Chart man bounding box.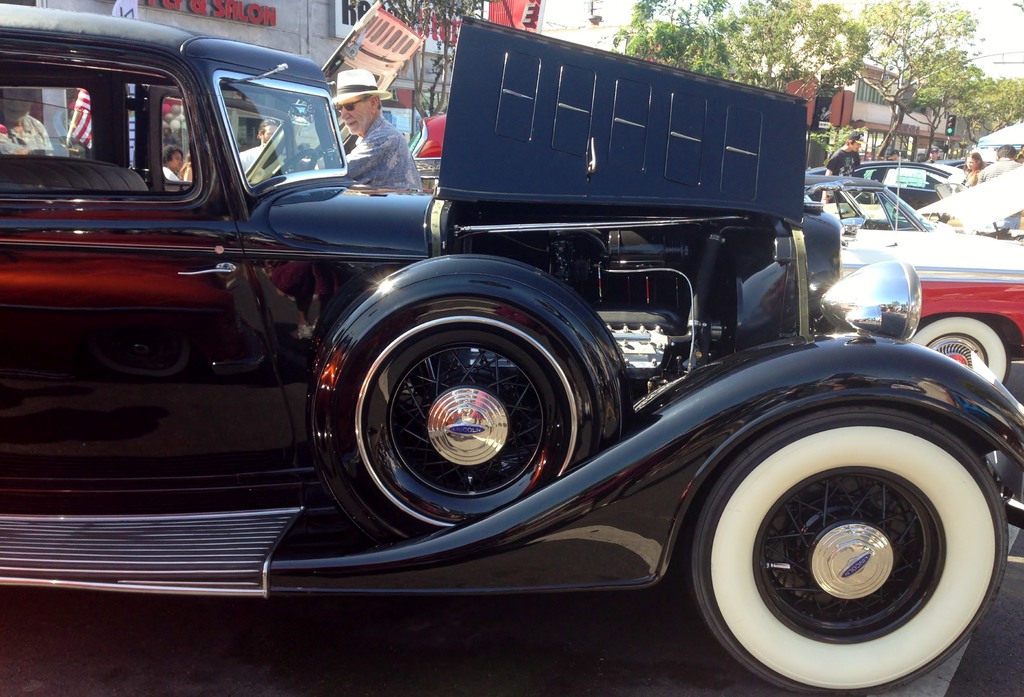
Charted: left=919, top=147, right=940, bottom=163.
